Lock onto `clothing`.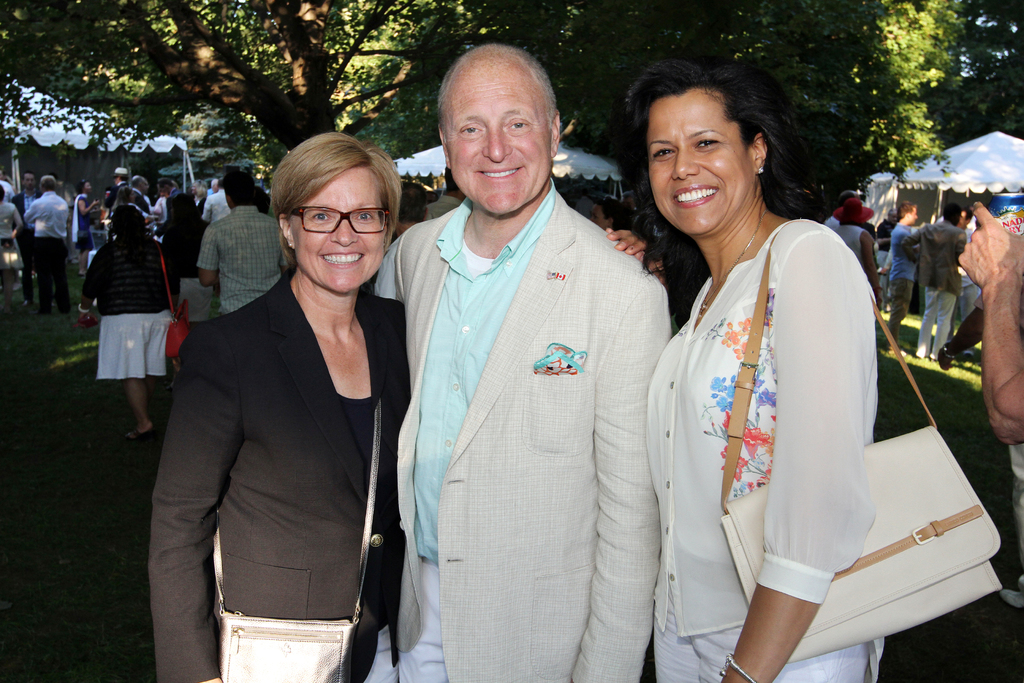
Locked: {"left": 639, "top": 215, "right": 894, "bottom": 682}.
